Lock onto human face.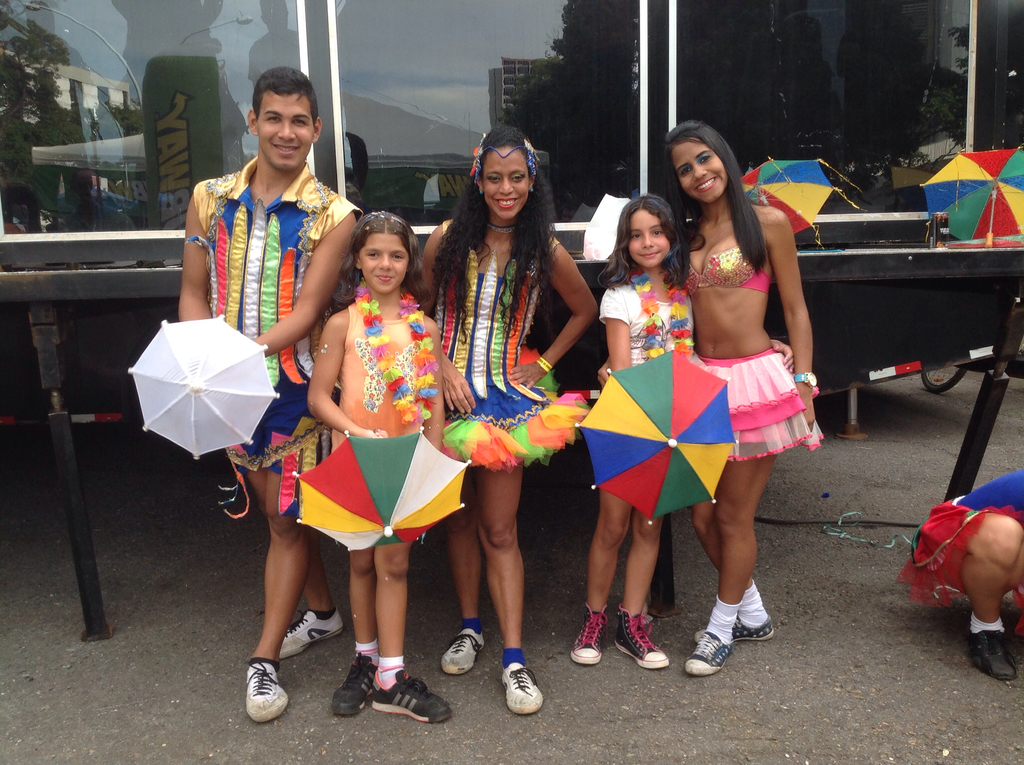
Locked: region(483, 141, 532, 220).
